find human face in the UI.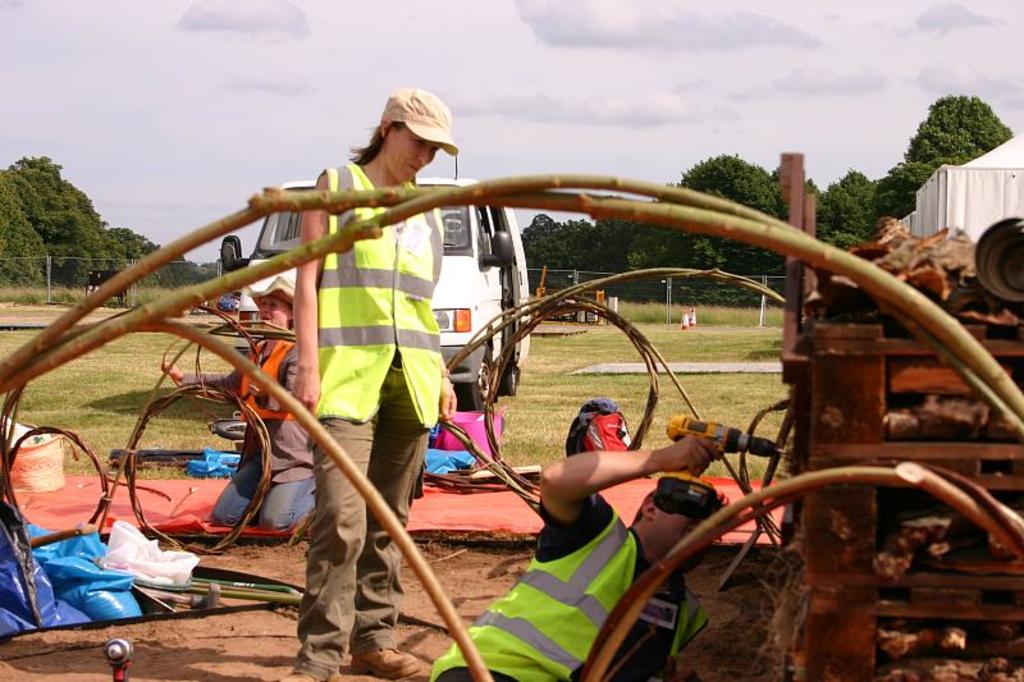
UI element at x1=655, y1=516, x2=703, y2=566.
